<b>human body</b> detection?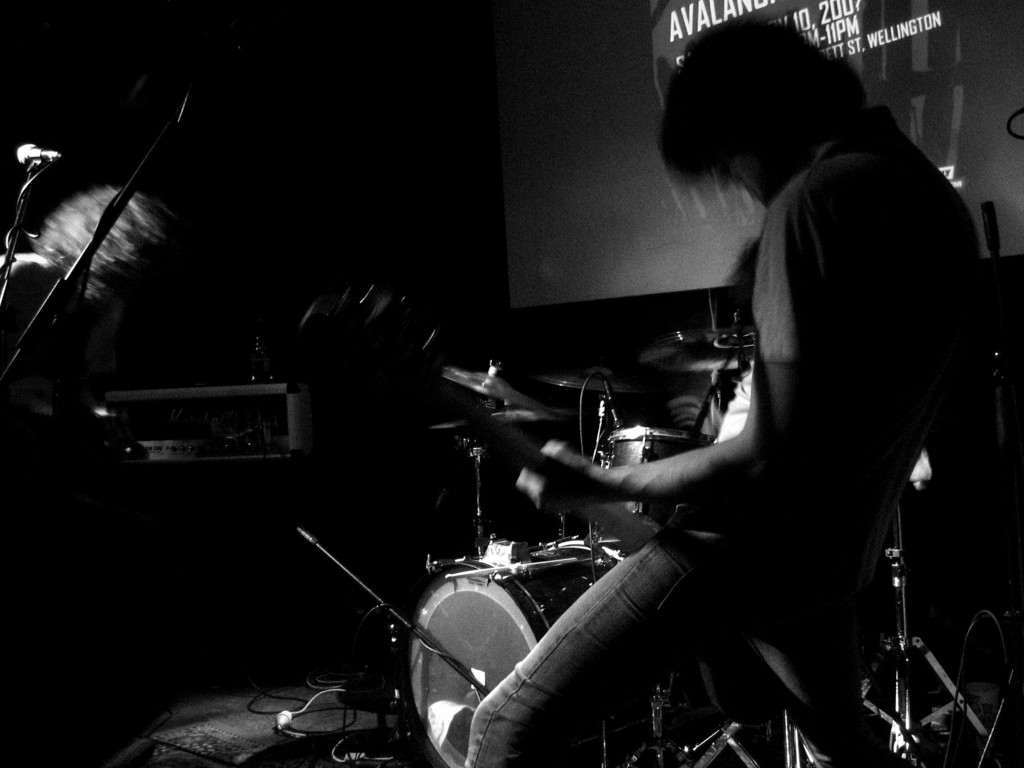
(0,254,136,450)
